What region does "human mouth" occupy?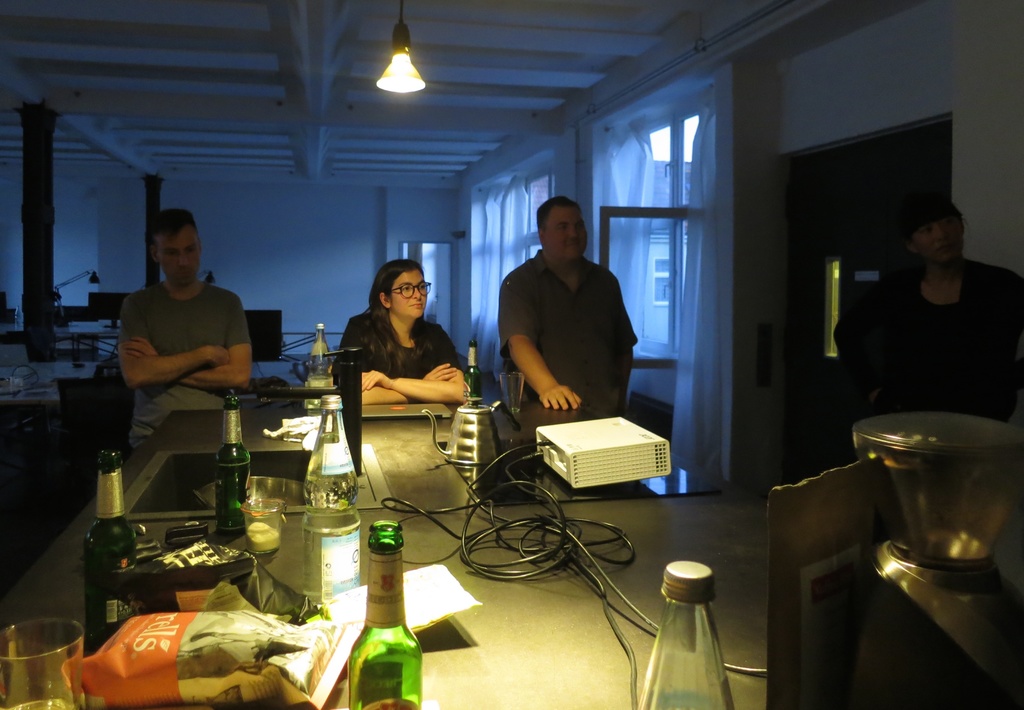
<box>173,270,196,277</box>.
